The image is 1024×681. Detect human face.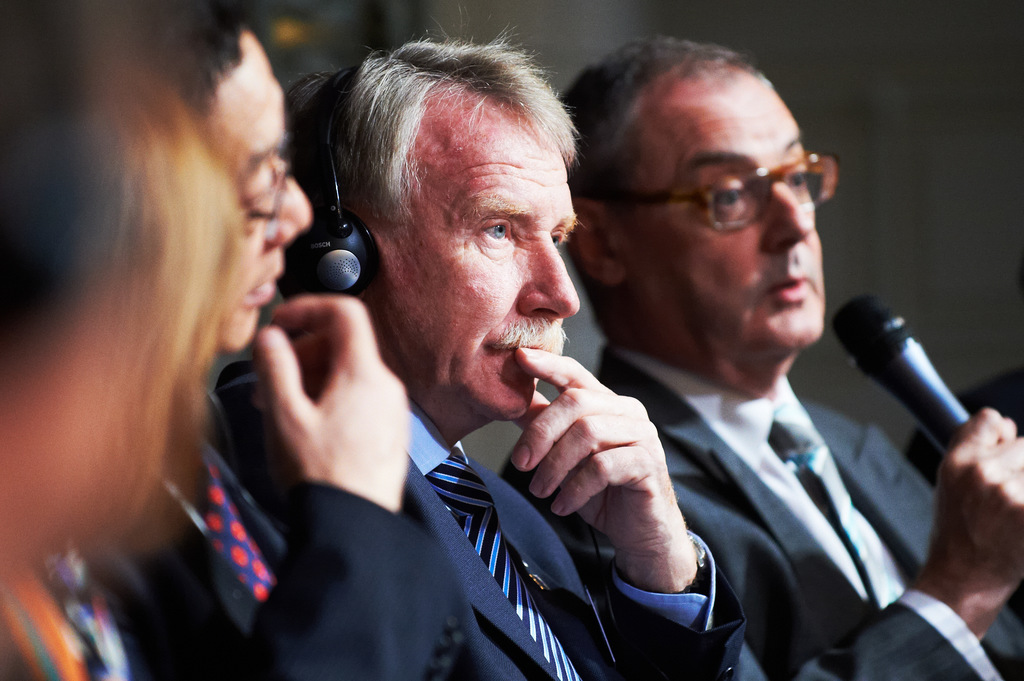
Detection: bbox=(610, 57, 828, 352).
